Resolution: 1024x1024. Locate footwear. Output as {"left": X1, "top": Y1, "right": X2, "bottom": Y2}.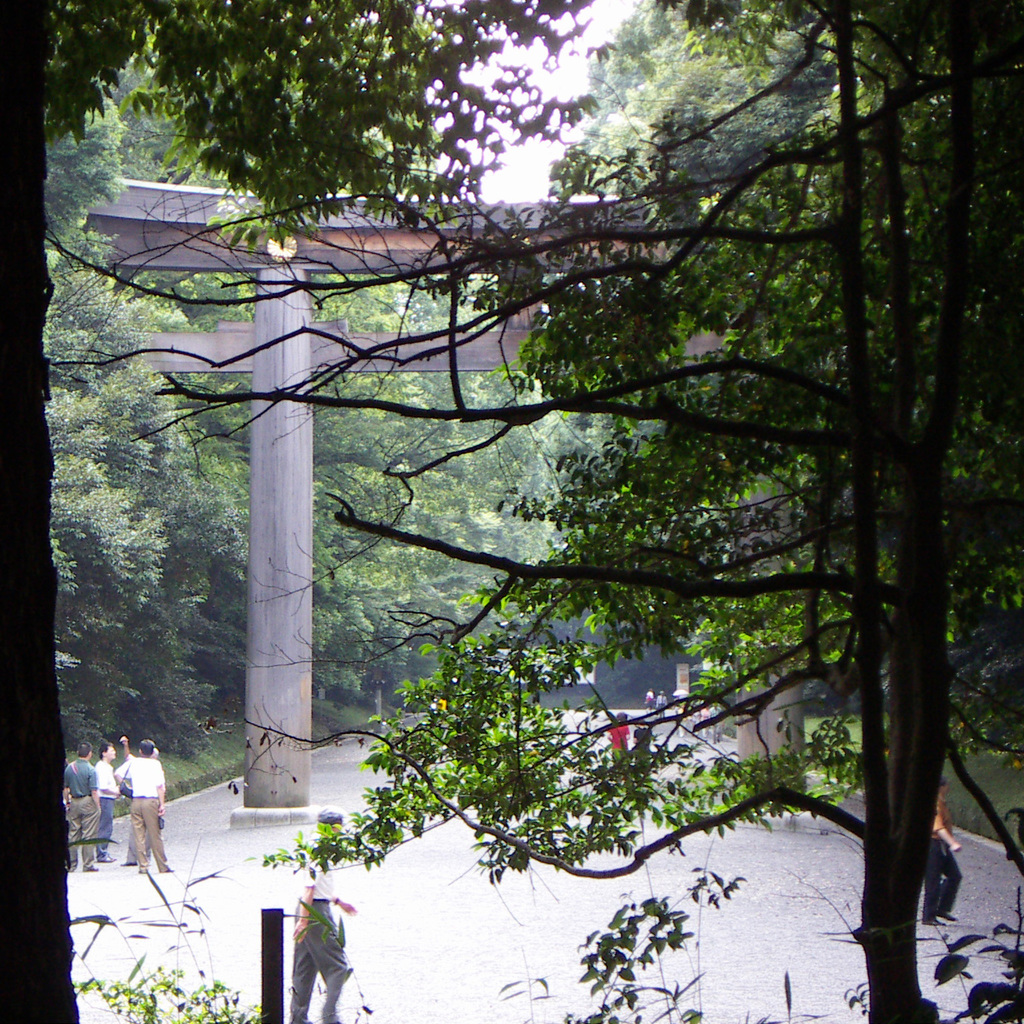
{"left": 941, "top": 912, "right": 958, "bottom": 923}.
